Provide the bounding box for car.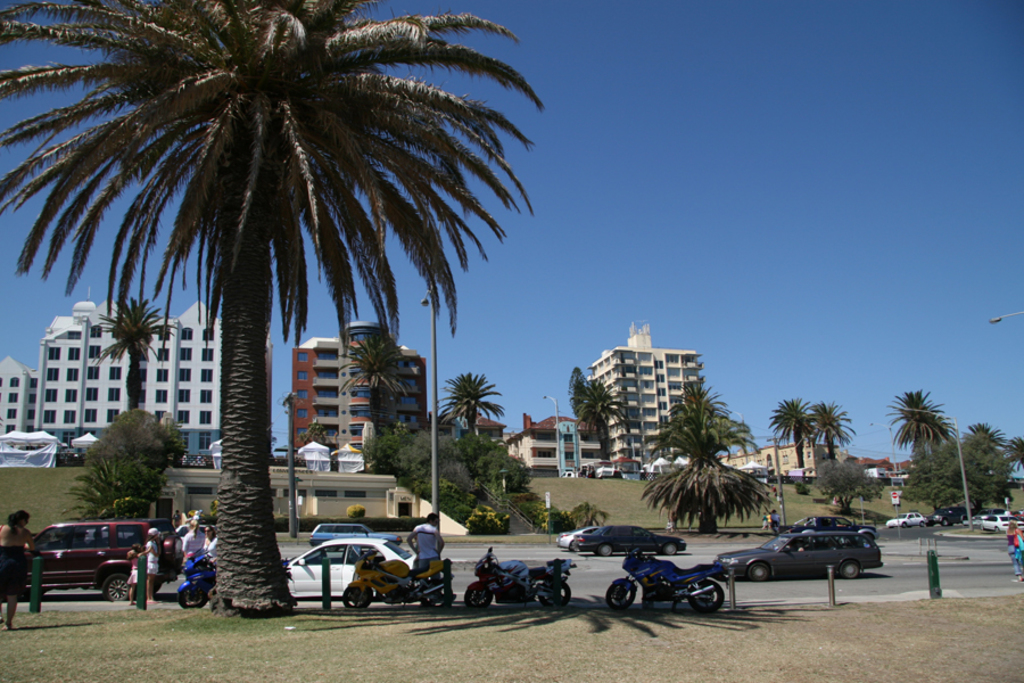
20:518:181:604.
